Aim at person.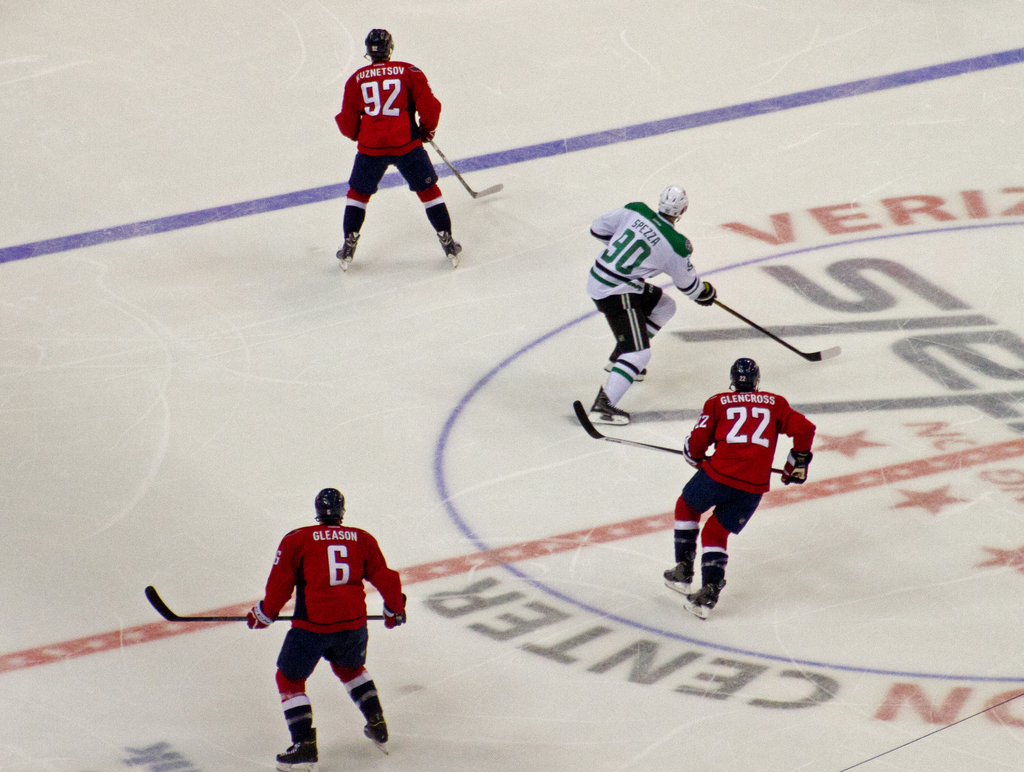
Aimed at 333/29/460/274.
